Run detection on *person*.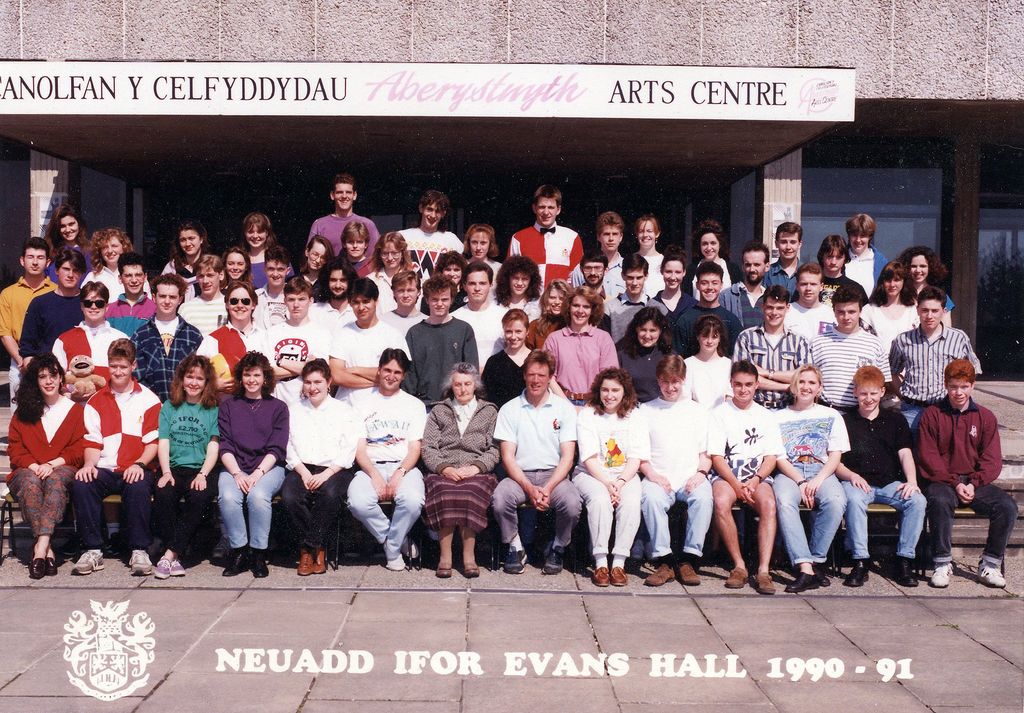
Result: [766,362,850,596].
